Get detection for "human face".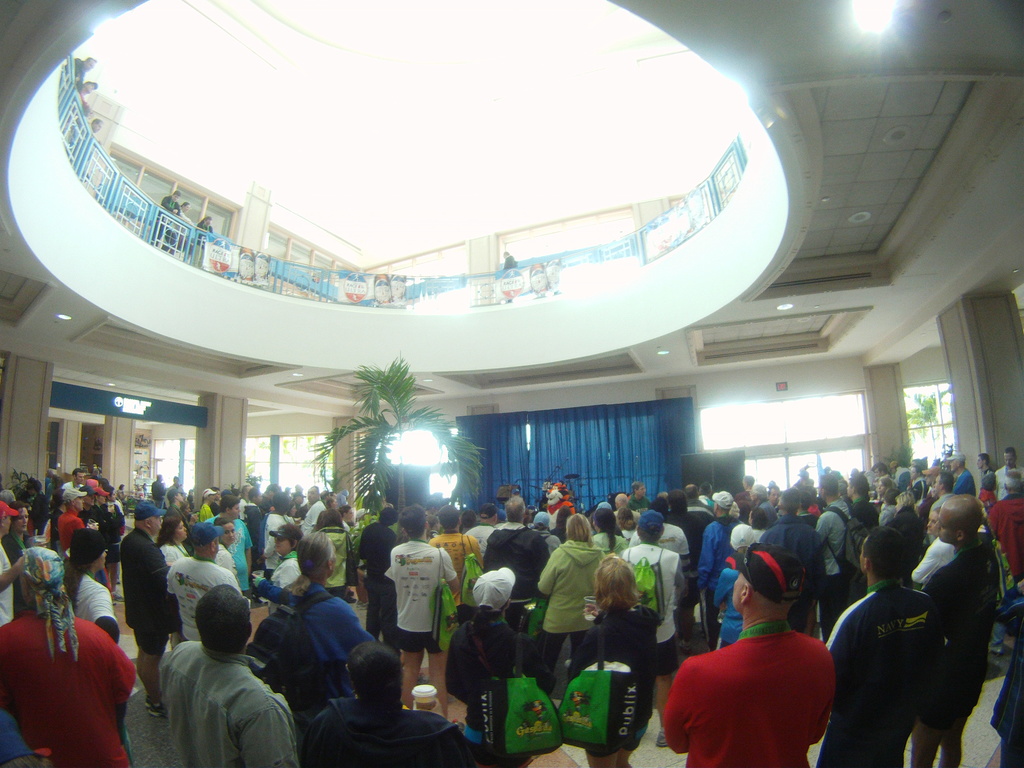
Detection: rect(733, 568, 741, 610).
